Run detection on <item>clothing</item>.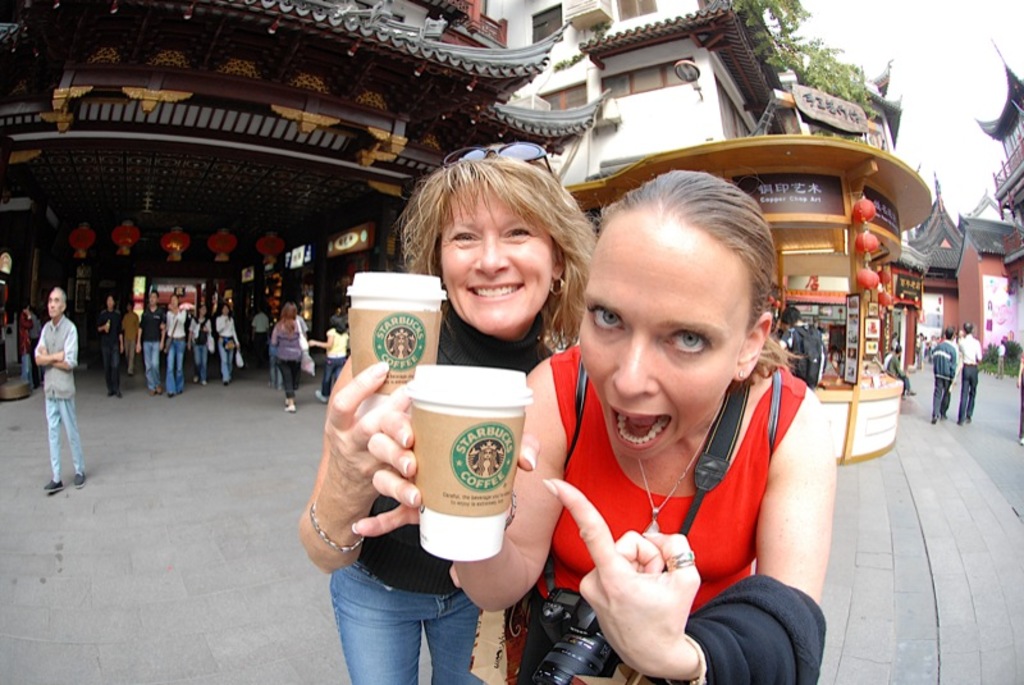
Result: 218/314/242/378.
